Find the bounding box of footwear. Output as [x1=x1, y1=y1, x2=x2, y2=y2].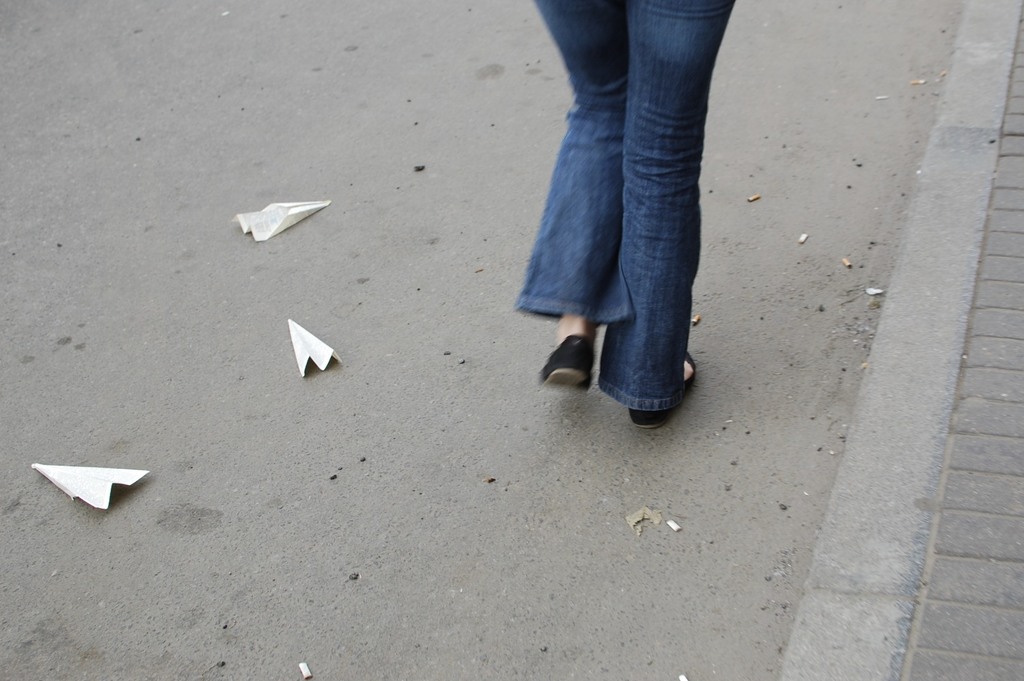
[x1=630, y1=349, x2=699, y2=427].
